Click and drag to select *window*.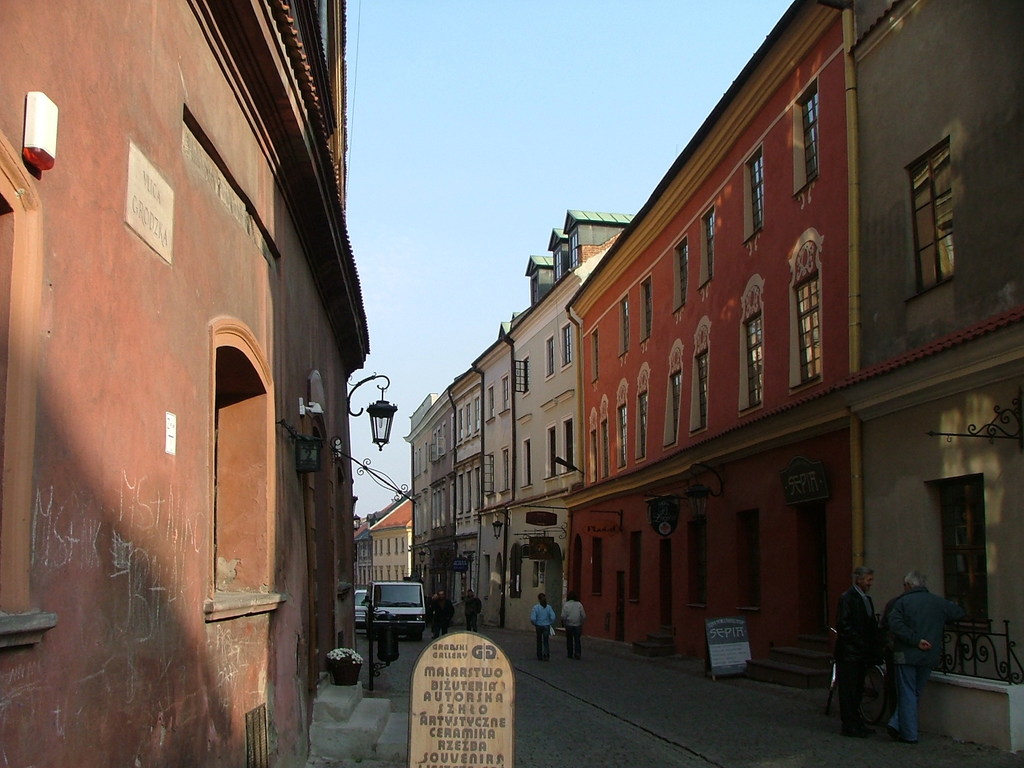
Selection: 749:150:765:236.
